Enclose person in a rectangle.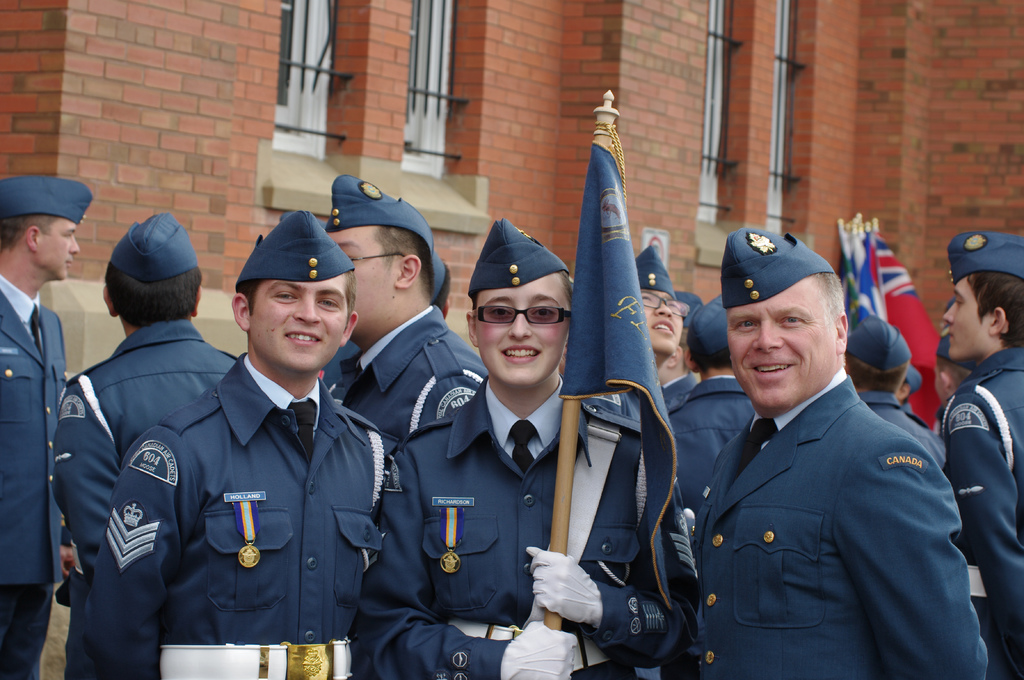
region(323, 171, 488, 450).
